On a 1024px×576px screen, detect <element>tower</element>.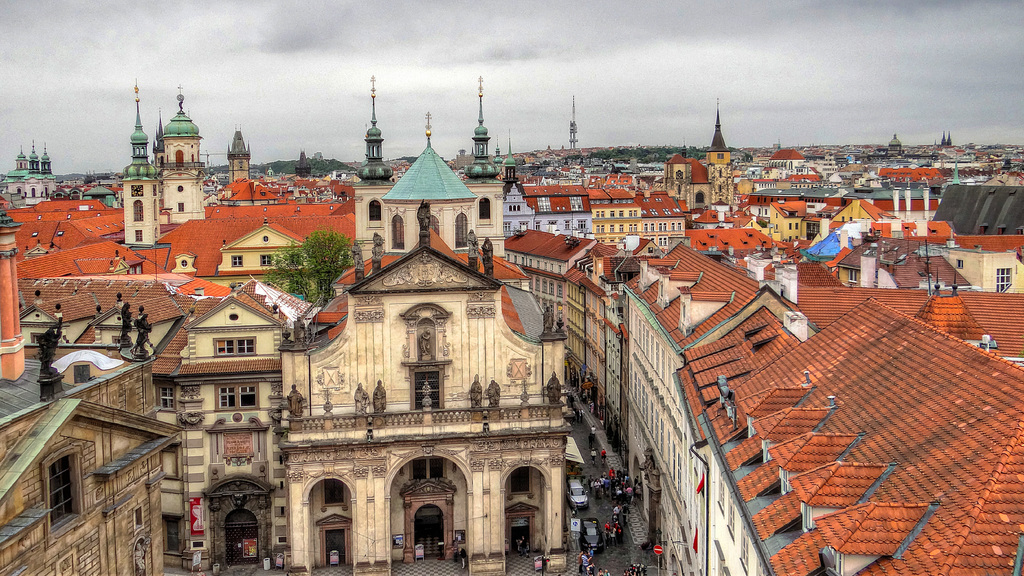
[left=292, top=145, right=310, bottom=178].
